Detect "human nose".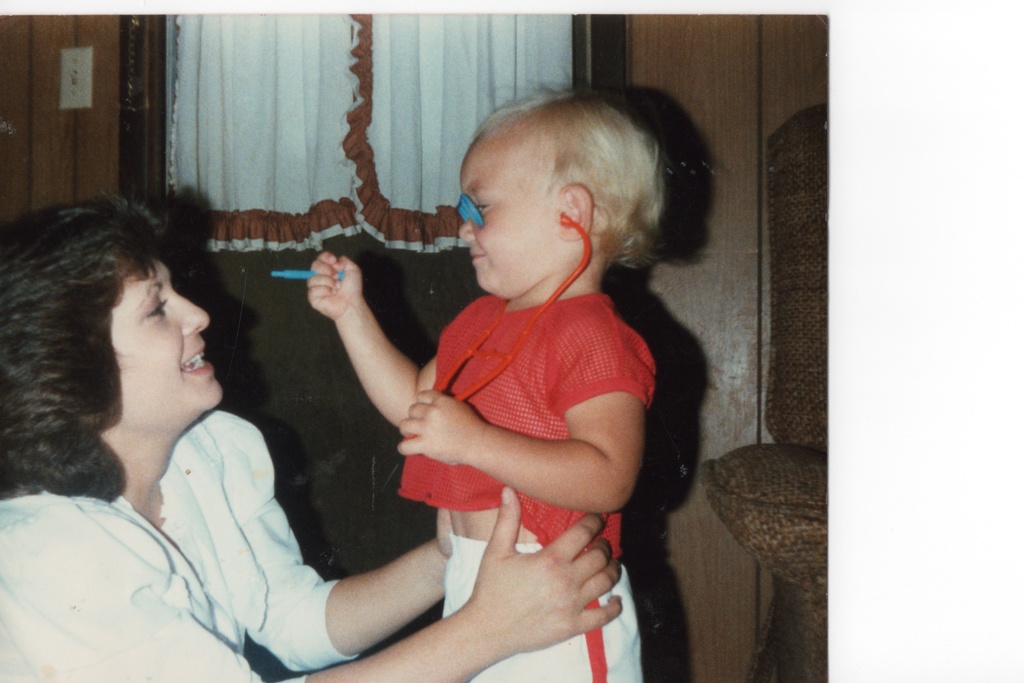
Detected at <box>458,218,477,242</box>.
